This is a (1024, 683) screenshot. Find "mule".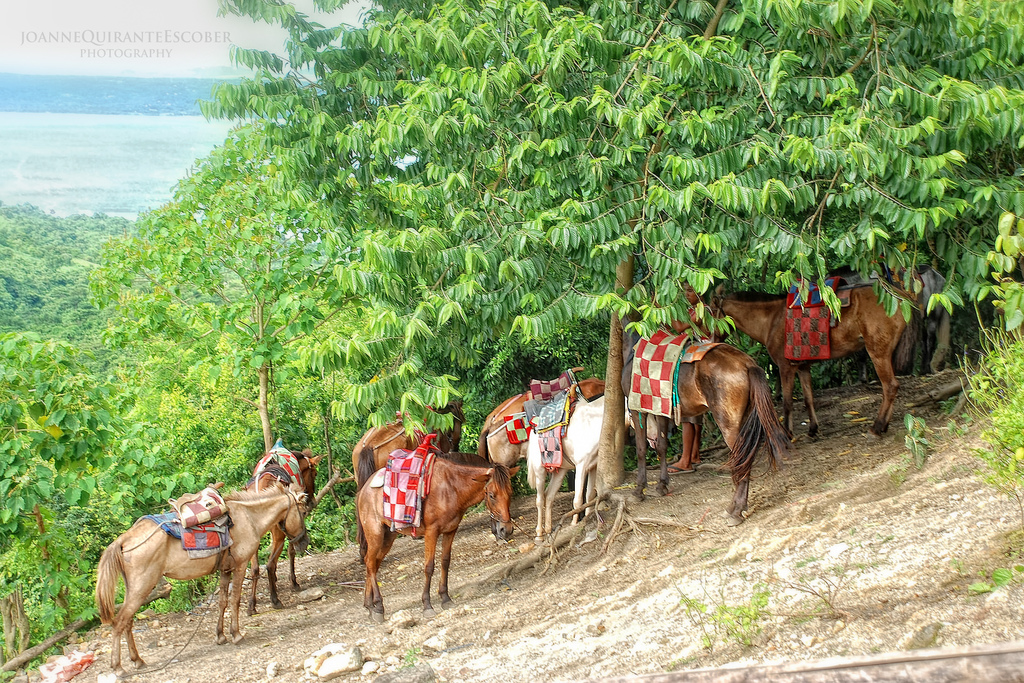
Bounding box: rect(245, 447, 321, 614).
